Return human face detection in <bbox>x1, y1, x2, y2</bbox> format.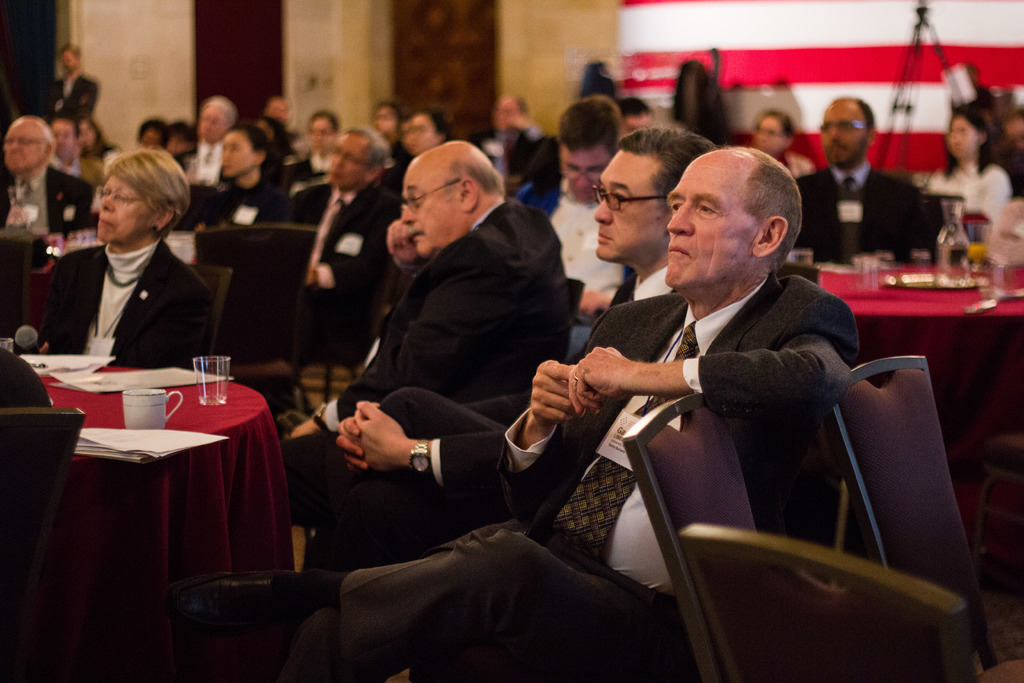
<bbox>198, 103, 225, 144</bbox>.
